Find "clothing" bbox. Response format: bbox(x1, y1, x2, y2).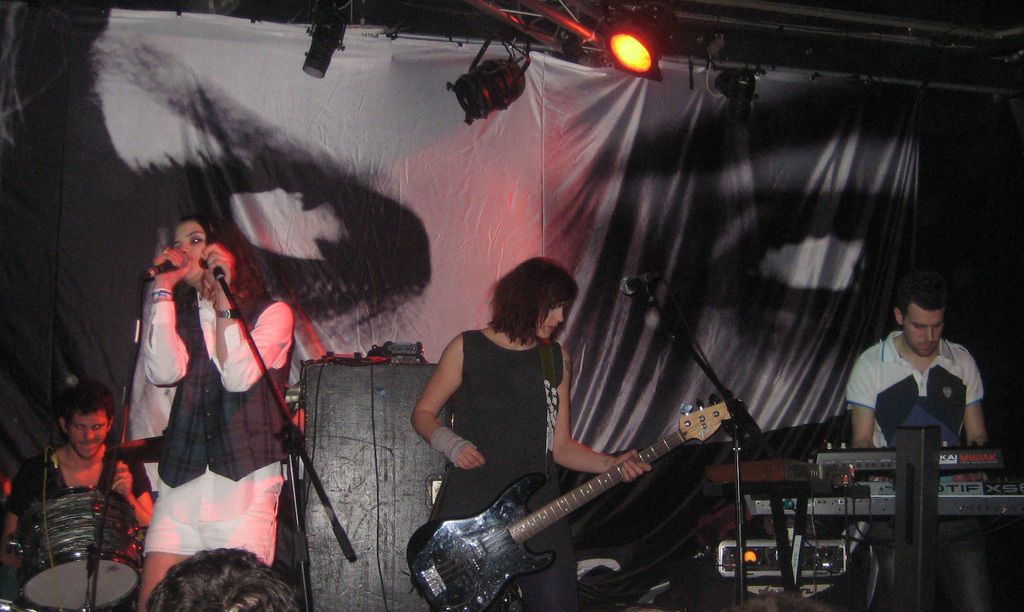
bbox(841, 318, 987, 475).
